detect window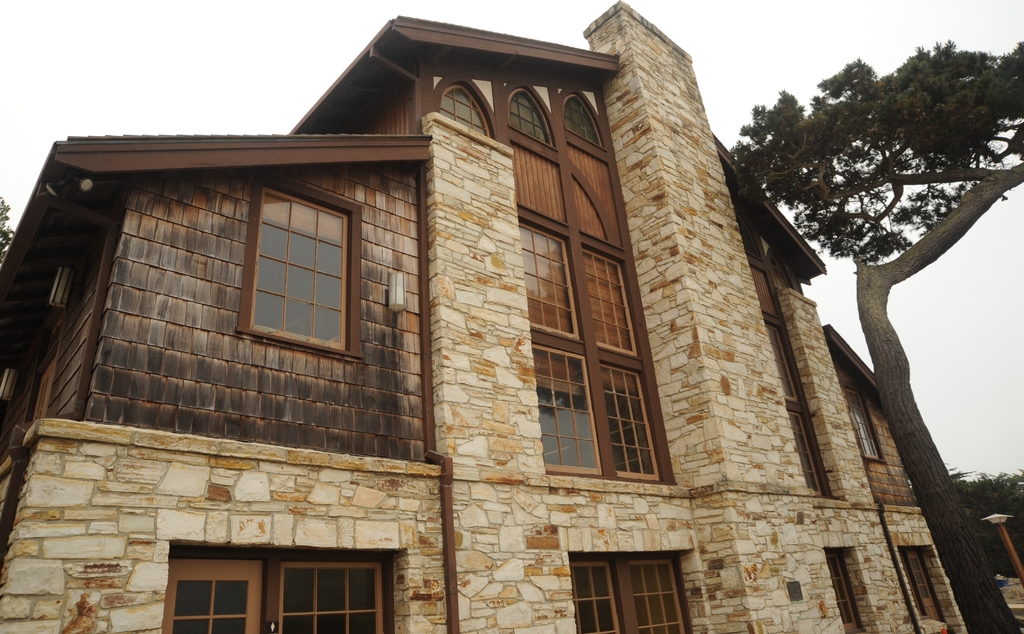
(735, 197, 826, 492)
